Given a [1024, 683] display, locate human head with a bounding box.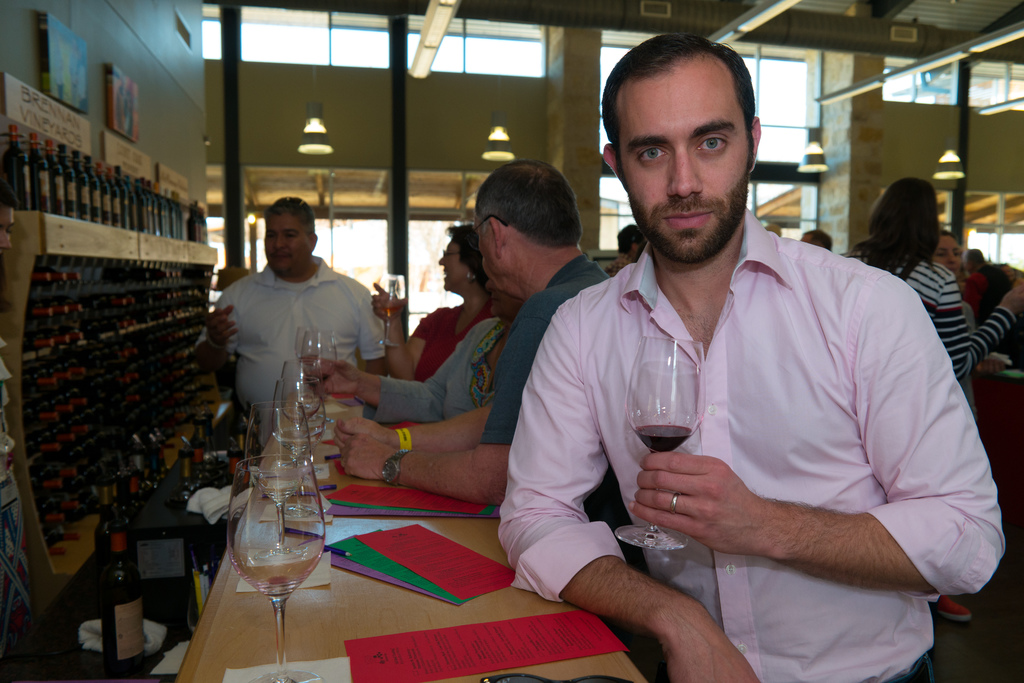
Located: [479, 161, 579, 290].
